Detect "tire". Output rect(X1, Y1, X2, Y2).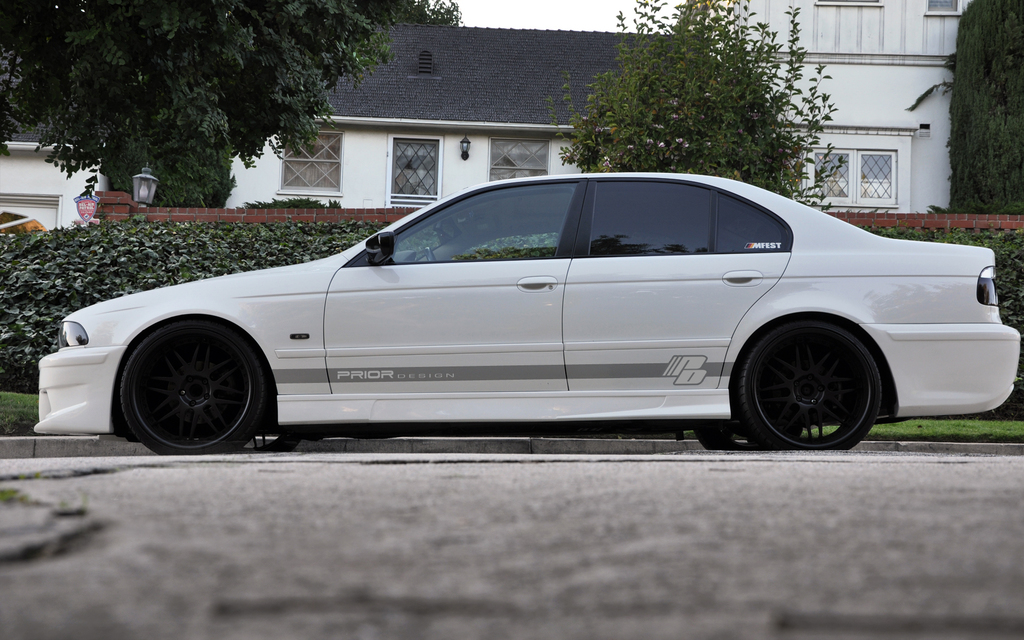
rect(688, 419, 785, 456).
